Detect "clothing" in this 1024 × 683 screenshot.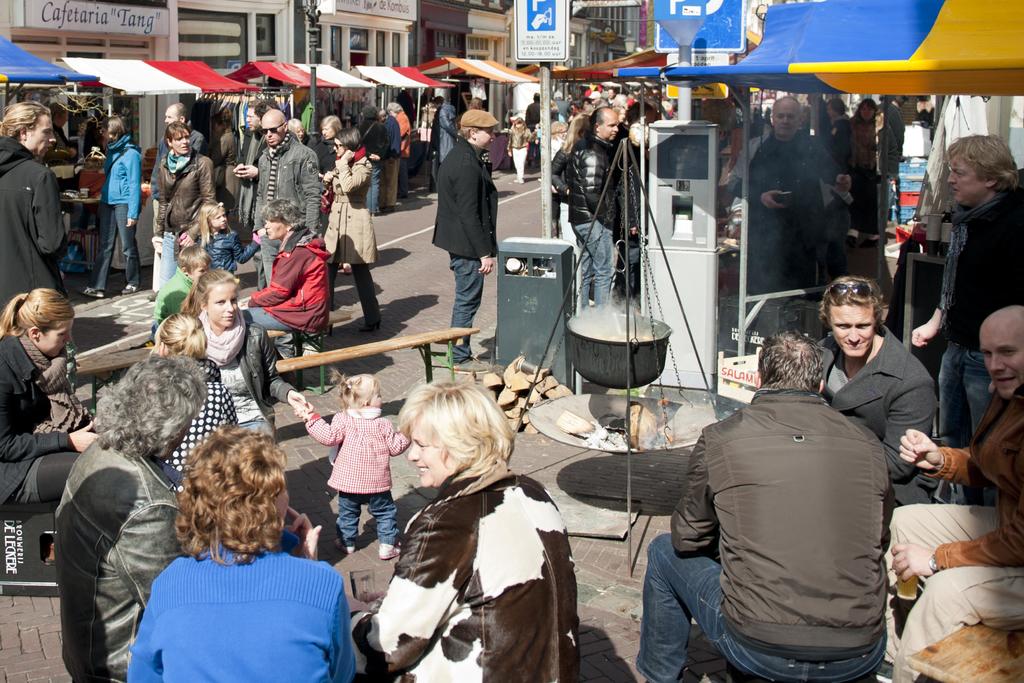
Detection: select_region(116, 547, 356, 680).
